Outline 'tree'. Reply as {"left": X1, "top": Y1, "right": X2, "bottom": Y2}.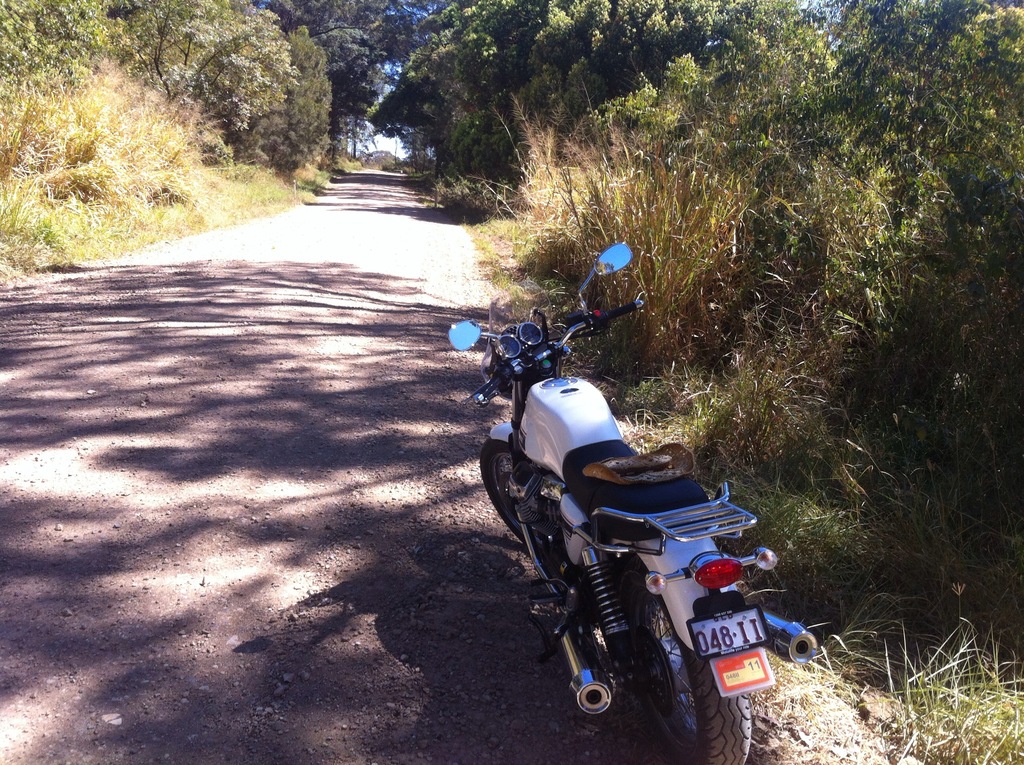
{"left": 820, "top": 3, "right": 1023, "bottom": 433}.
